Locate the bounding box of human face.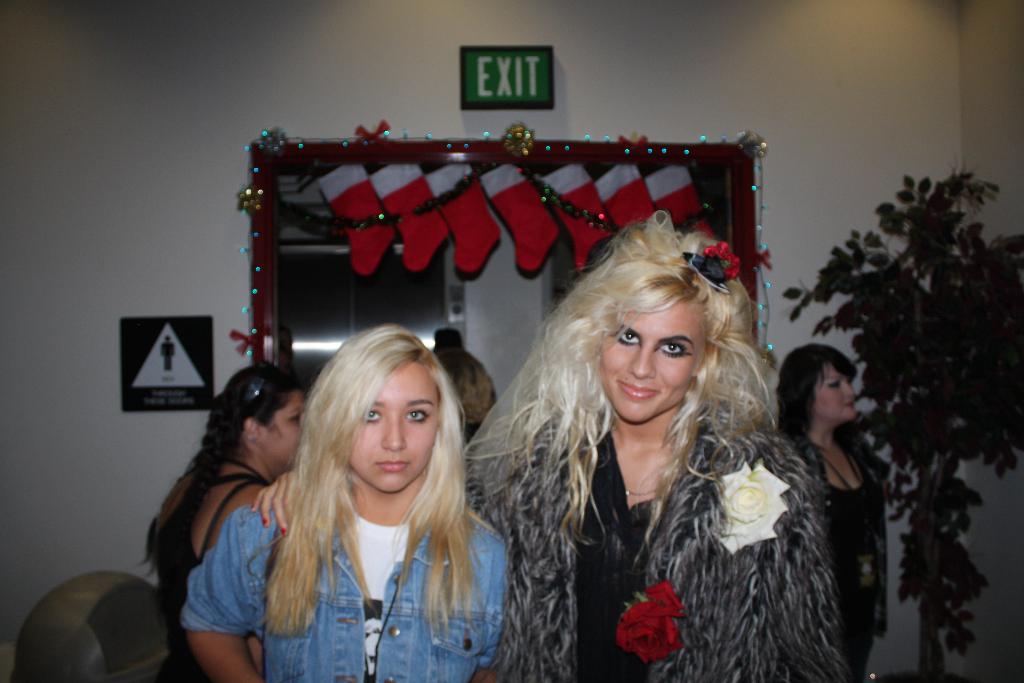
Bounding box: (350, 365, 444, 493).
